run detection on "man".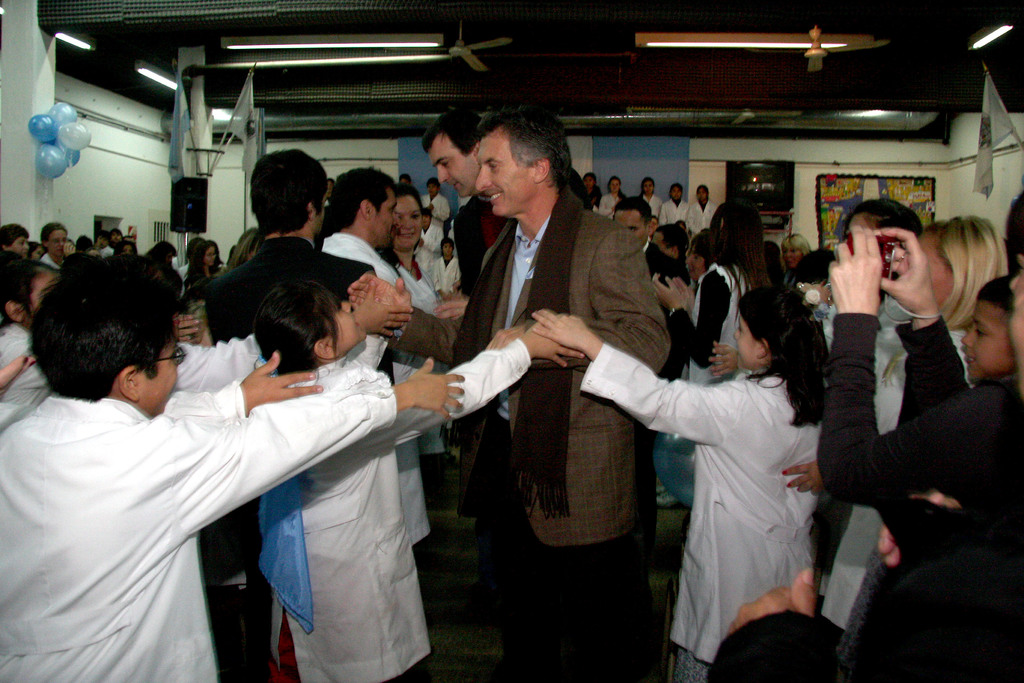
Result: (left=319, top=160, right=455, bottom=549).
